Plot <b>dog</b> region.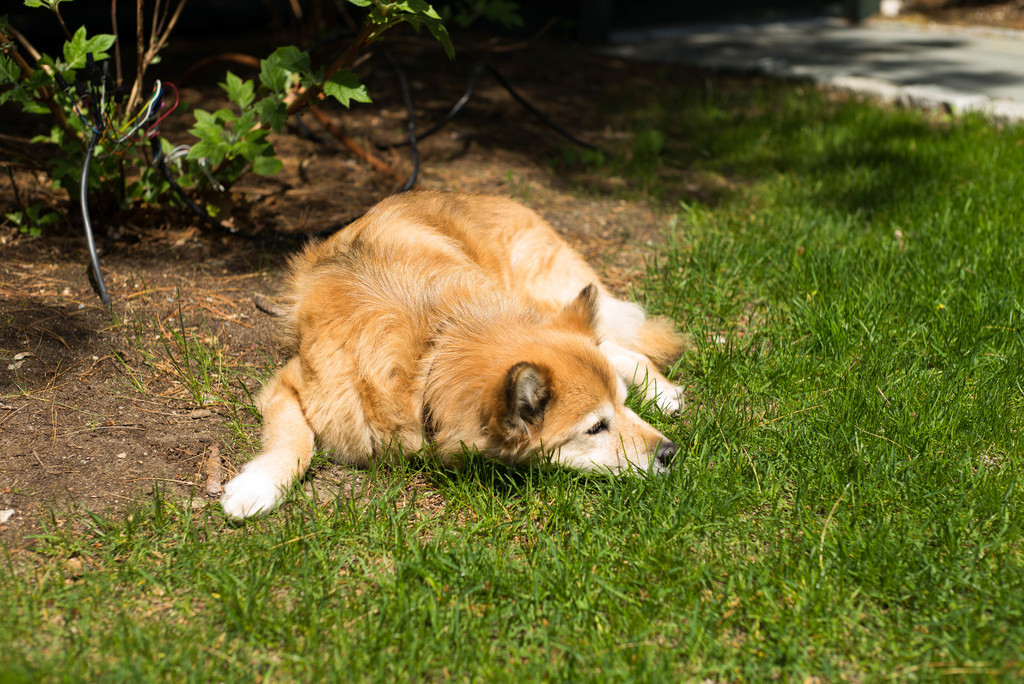
Plotted at detection(218, 190, 744, 522).
